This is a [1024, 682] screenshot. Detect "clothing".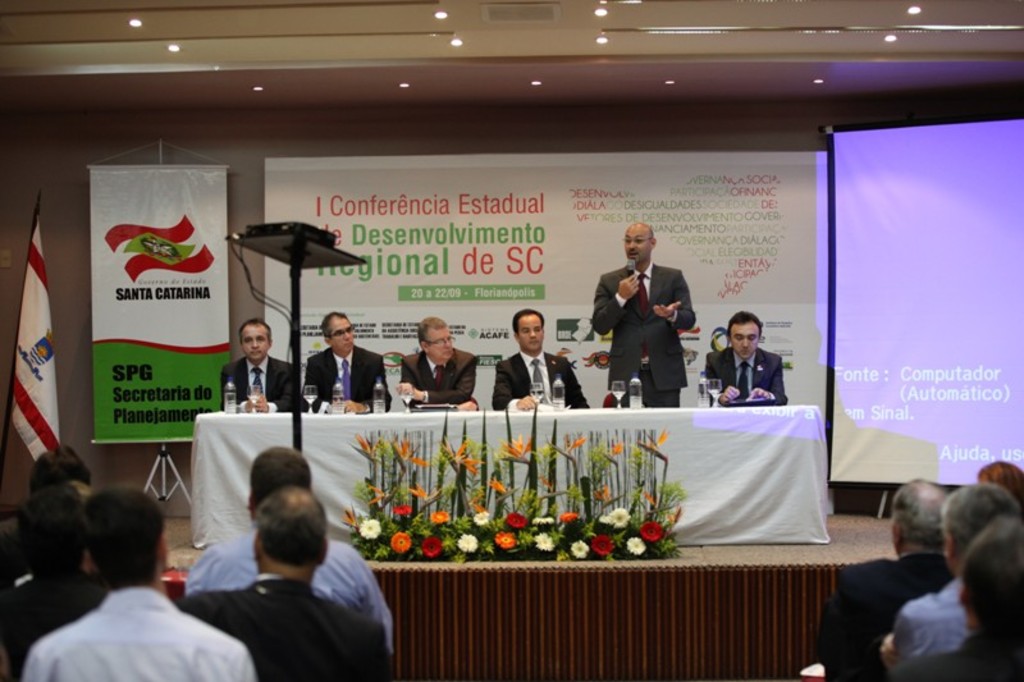
x1=19 y1=585 x2=261 y2=681.
